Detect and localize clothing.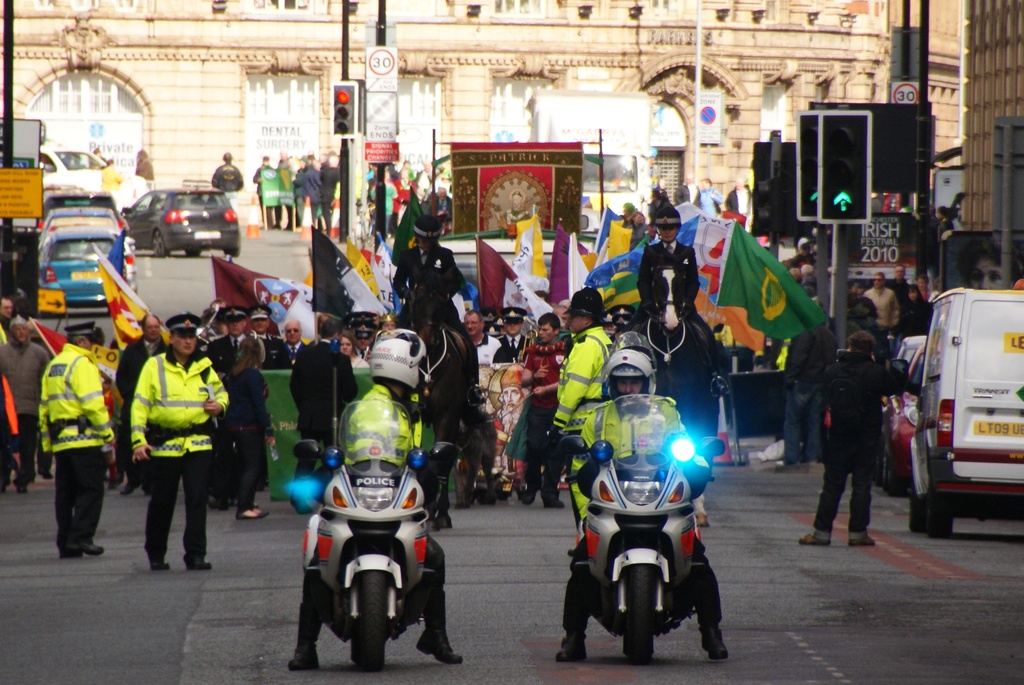
Localized at [113,336,157,446].
